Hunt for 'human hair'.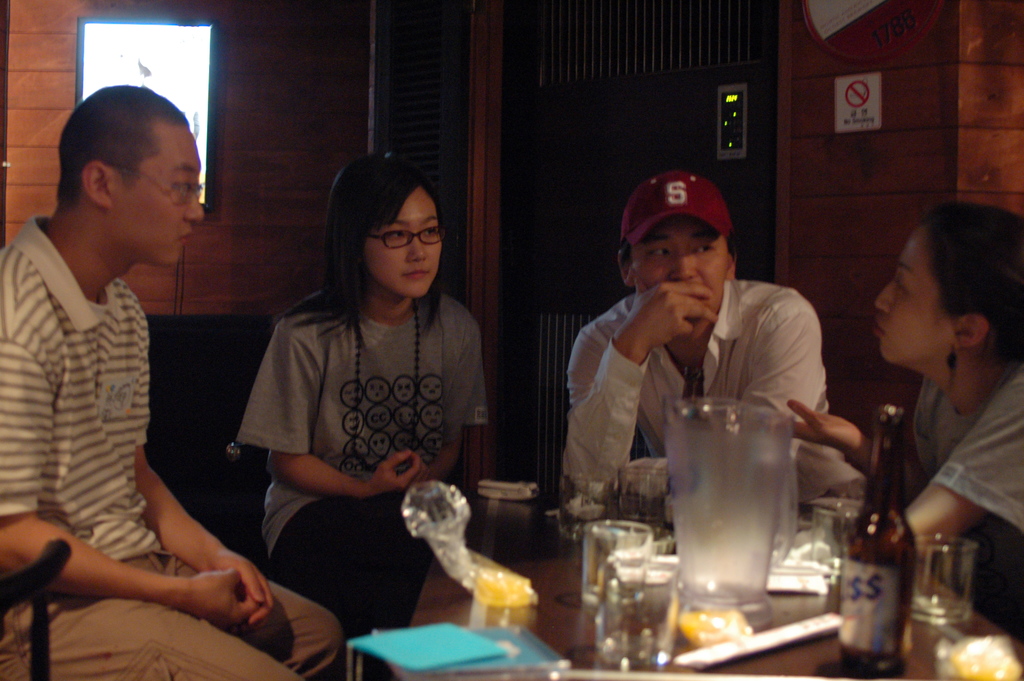
Hunted down at [left=625, top=230, right=737, bottom=273].
